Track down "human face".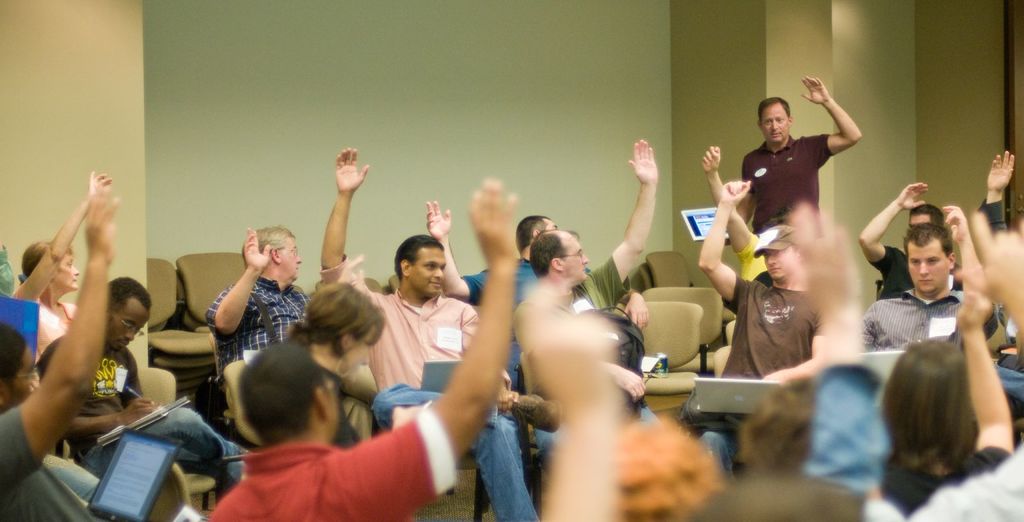
Tracked to box(909, 244, 950, 294).
